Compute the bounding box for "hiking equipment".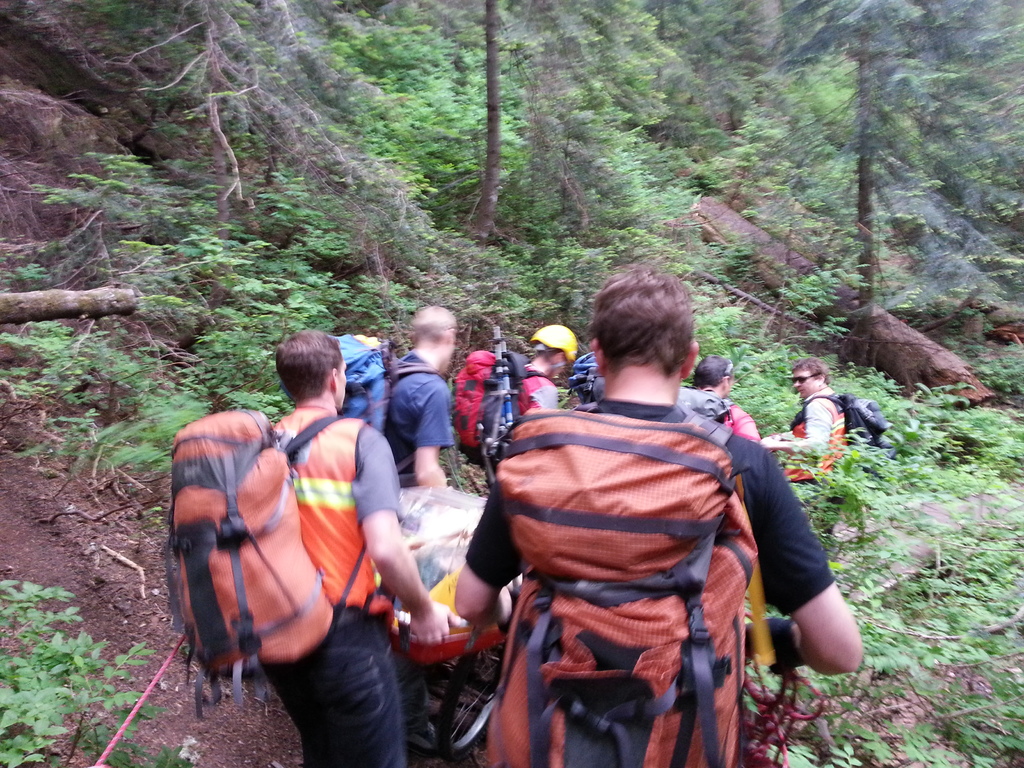
<box>502,338,513,433</box>.
